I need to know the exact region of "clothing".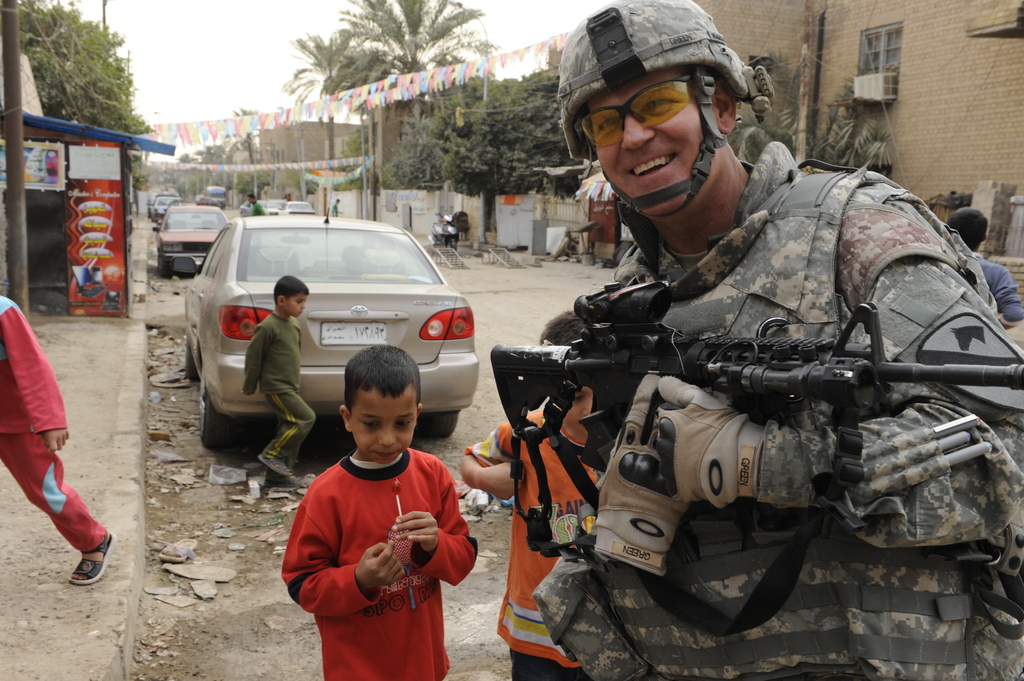
Region: [0,294,104,555].
